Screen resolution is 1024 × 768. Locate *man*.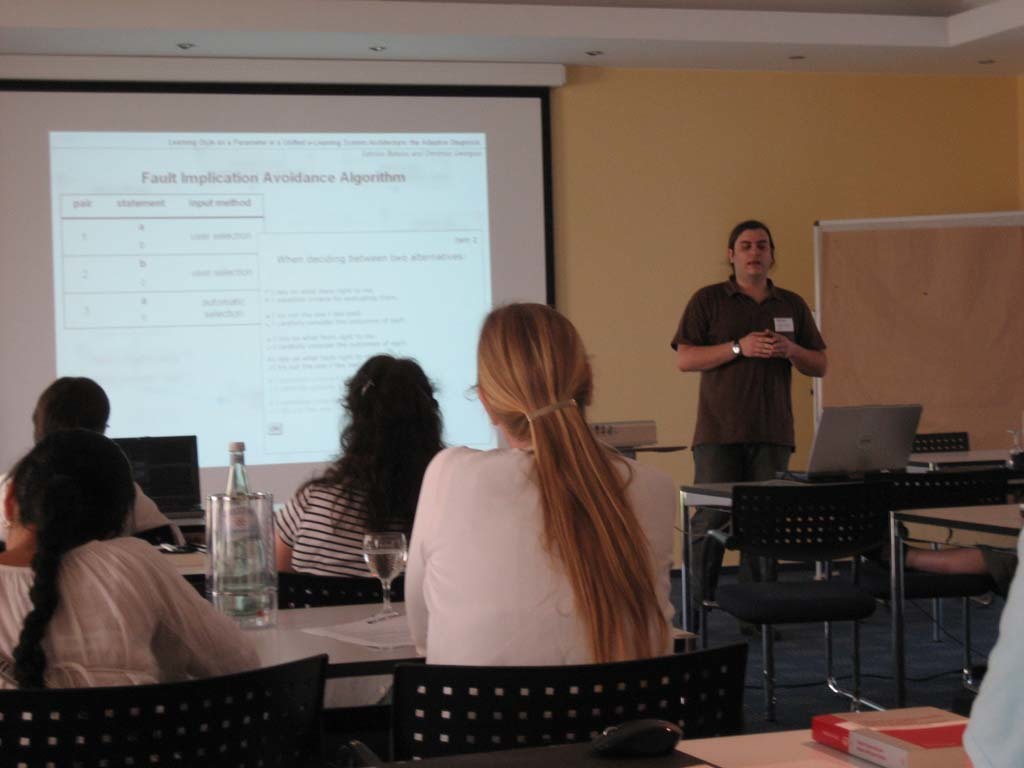
pyautogui.locateOnScreen(679, 219, 827, 633).
